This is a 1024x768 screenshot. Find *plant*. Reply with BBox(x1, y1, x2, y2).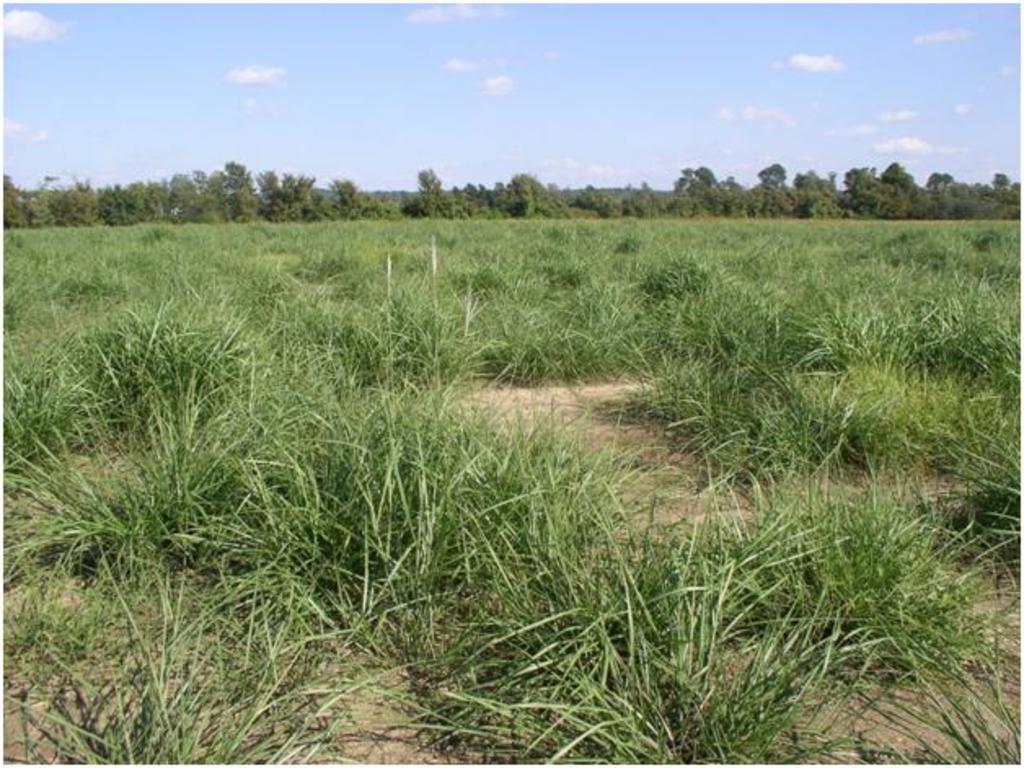
BBox(719, 461, 1009, 696).
